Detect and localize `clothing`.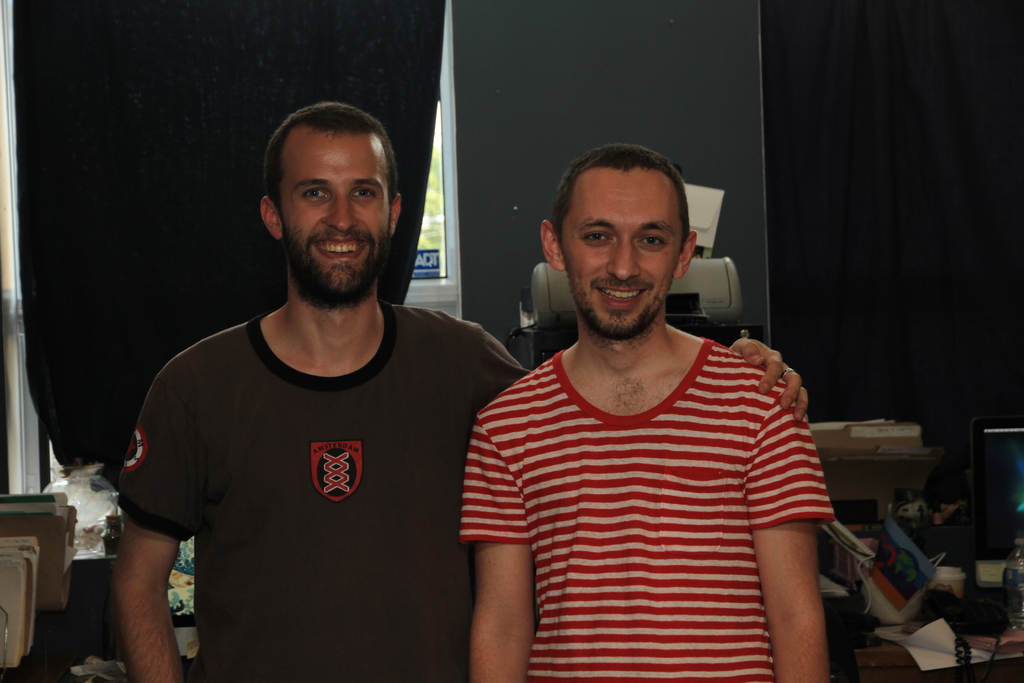
Localized at box(117, 299, 534, 682).
